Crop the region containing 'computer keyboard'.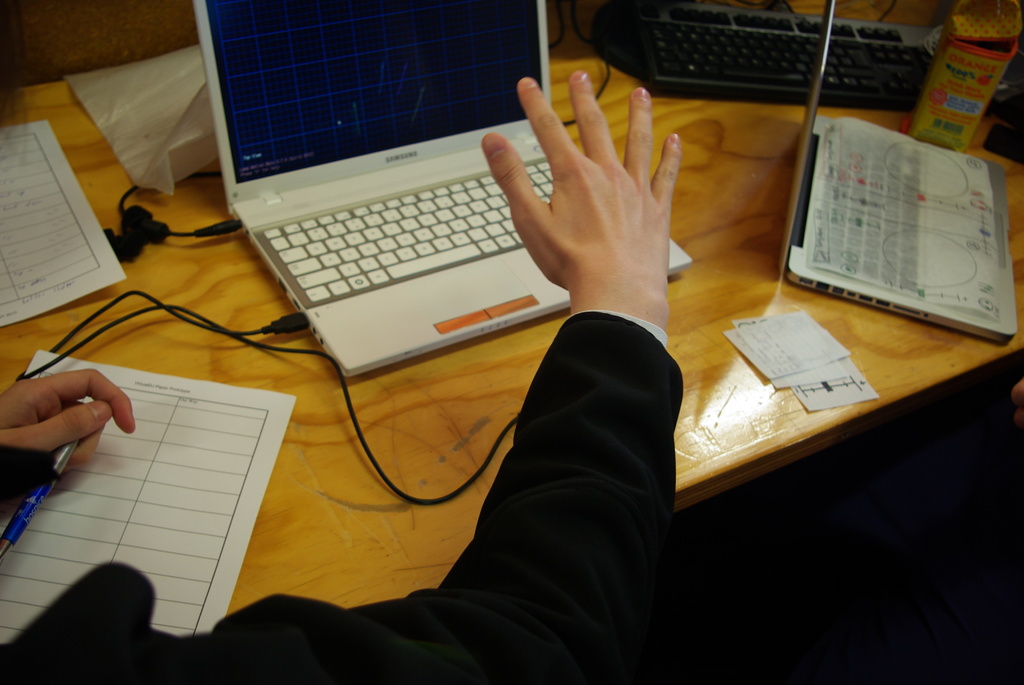
Crop region: bbox=[259, 159, 552, 309].
